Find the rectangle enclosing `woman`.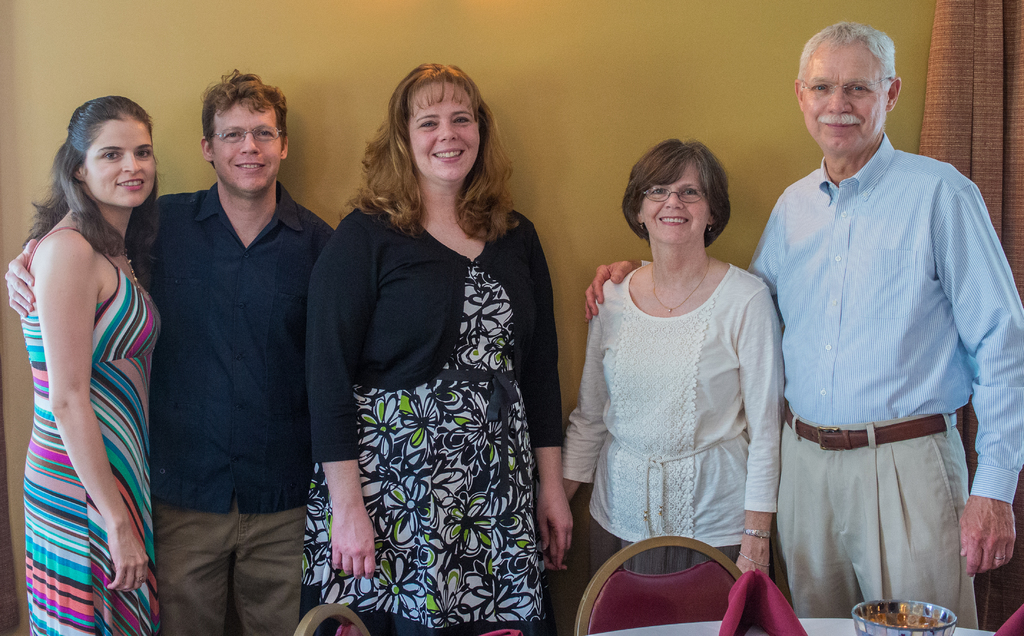
[left=562, top=138, right=788, bottom=583].
